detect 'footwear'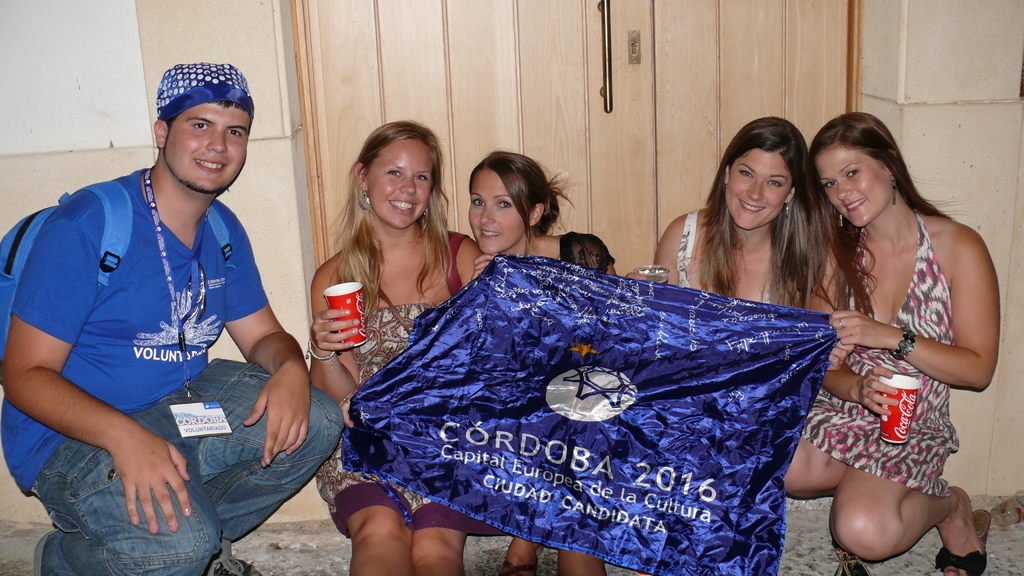
(202,543,270,575)
